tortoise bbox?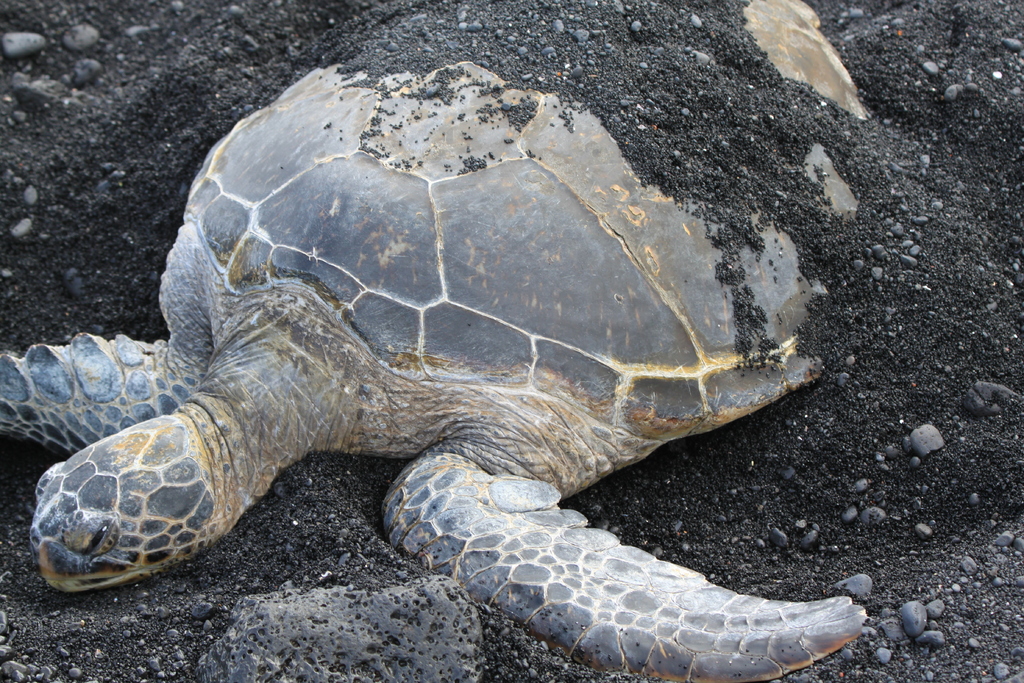
<box>0,0,869,682</box>
